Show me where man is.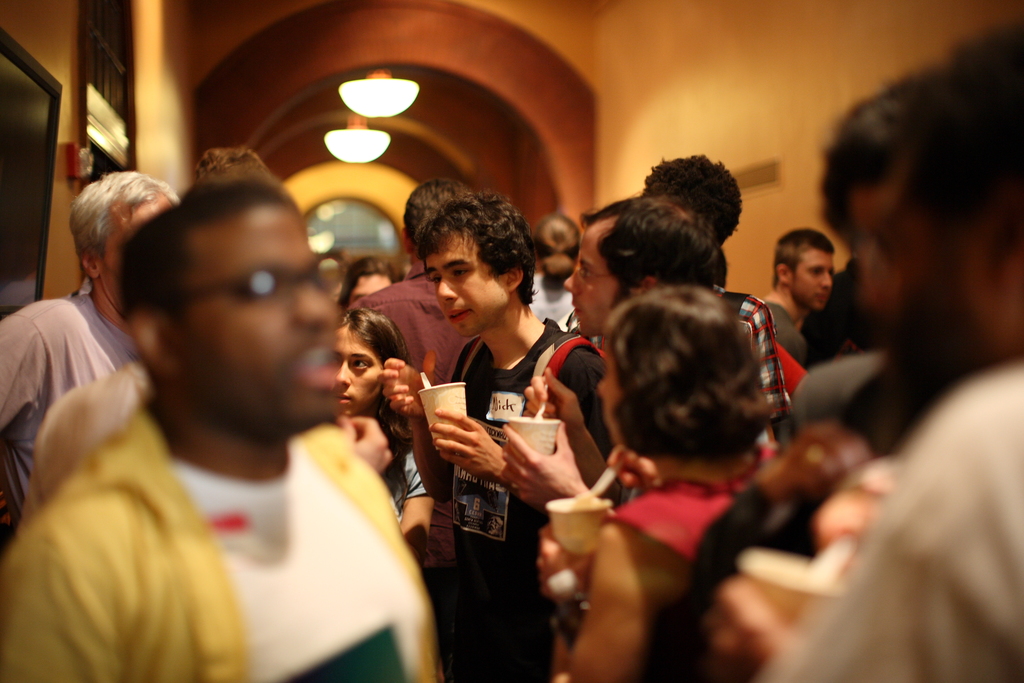
man is at <region>376, 185, 614, 682</region>.
